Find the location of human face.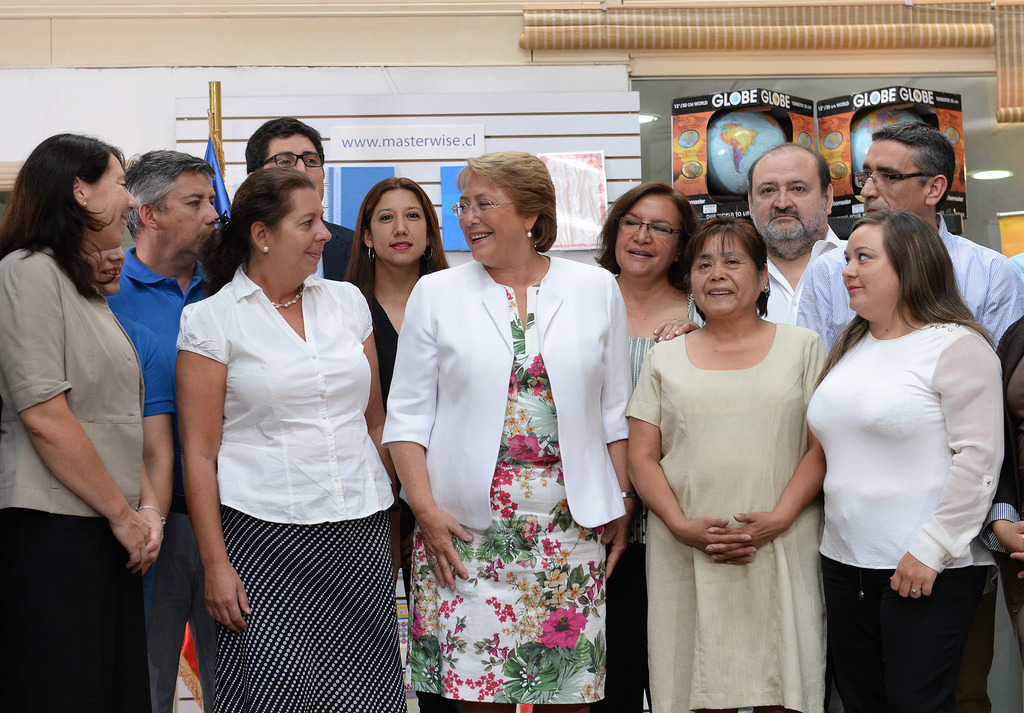
Location: BBox(260, 128, 324, 191).
